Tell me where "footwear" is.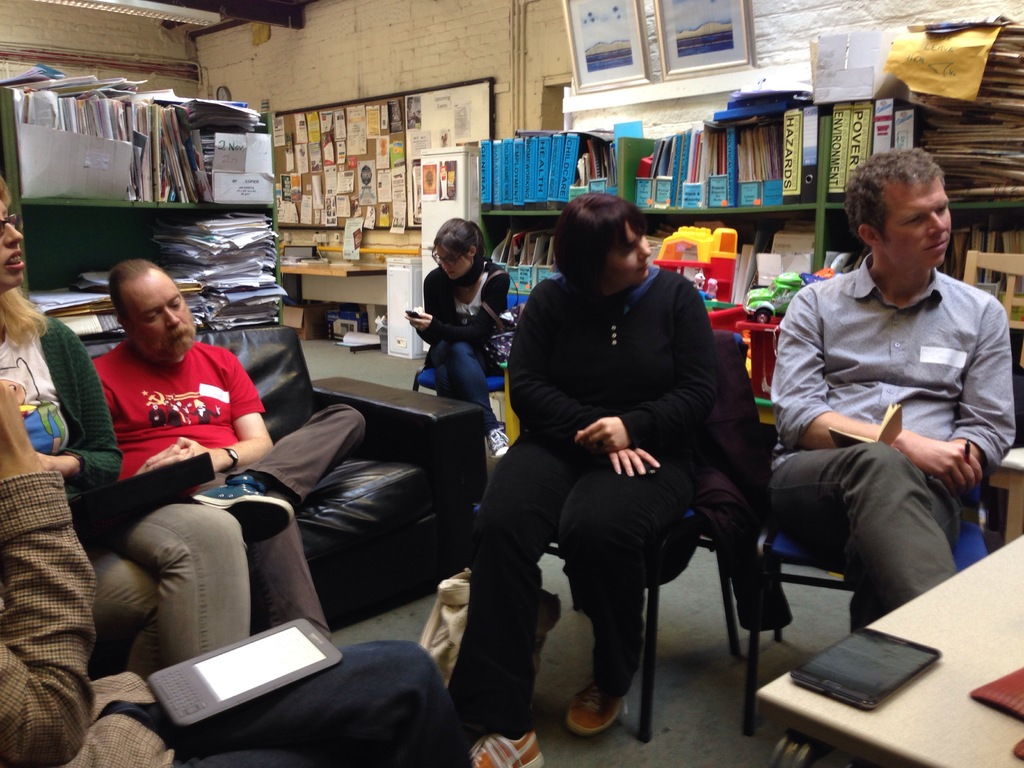
"footwear" is at [467, 732, 547, 767].
